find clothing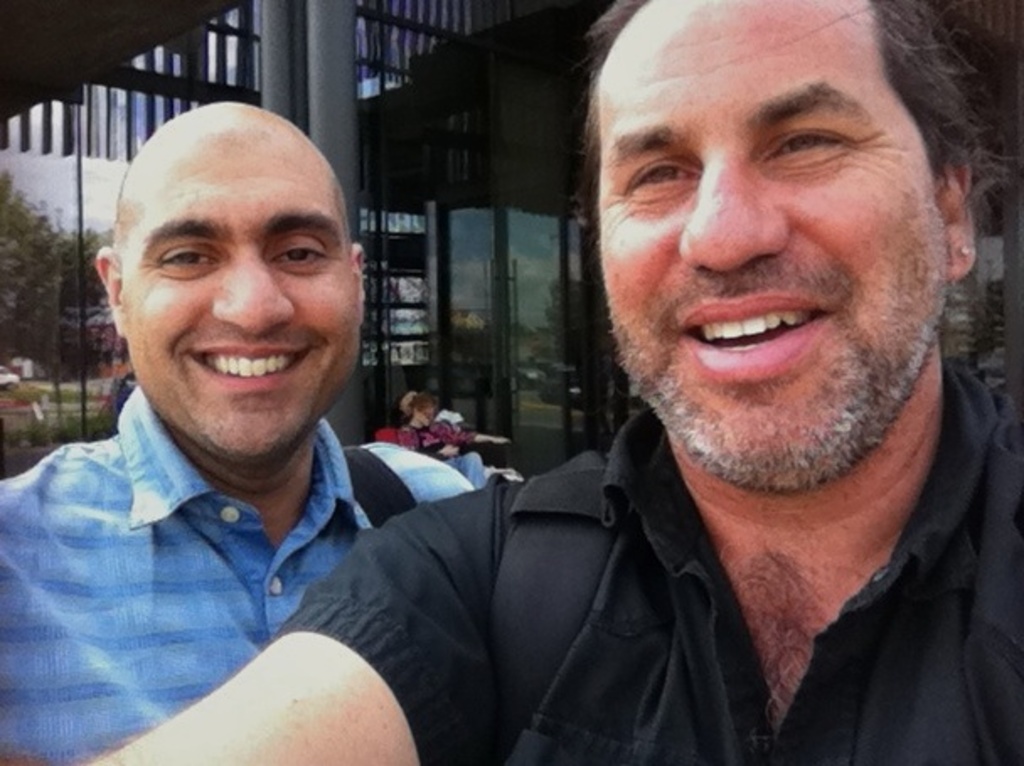
{"left": 0, "top": 342, "right": 487, "bottom": 741}
